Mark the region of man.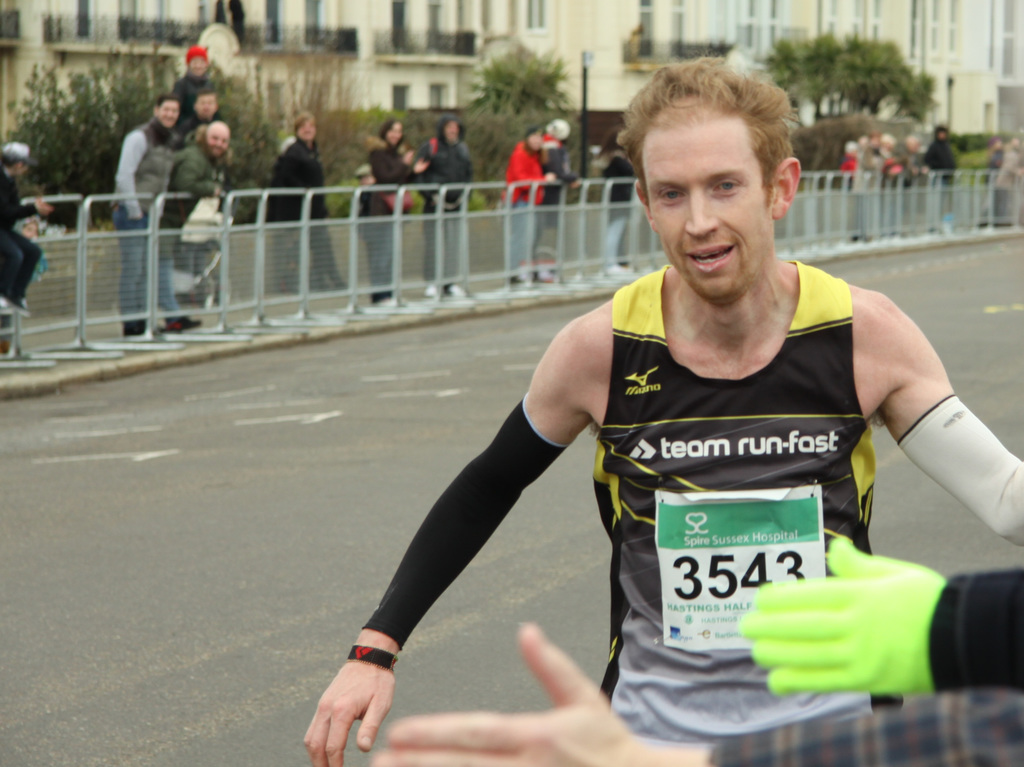
Region: region(0, 144, 55, 325).
